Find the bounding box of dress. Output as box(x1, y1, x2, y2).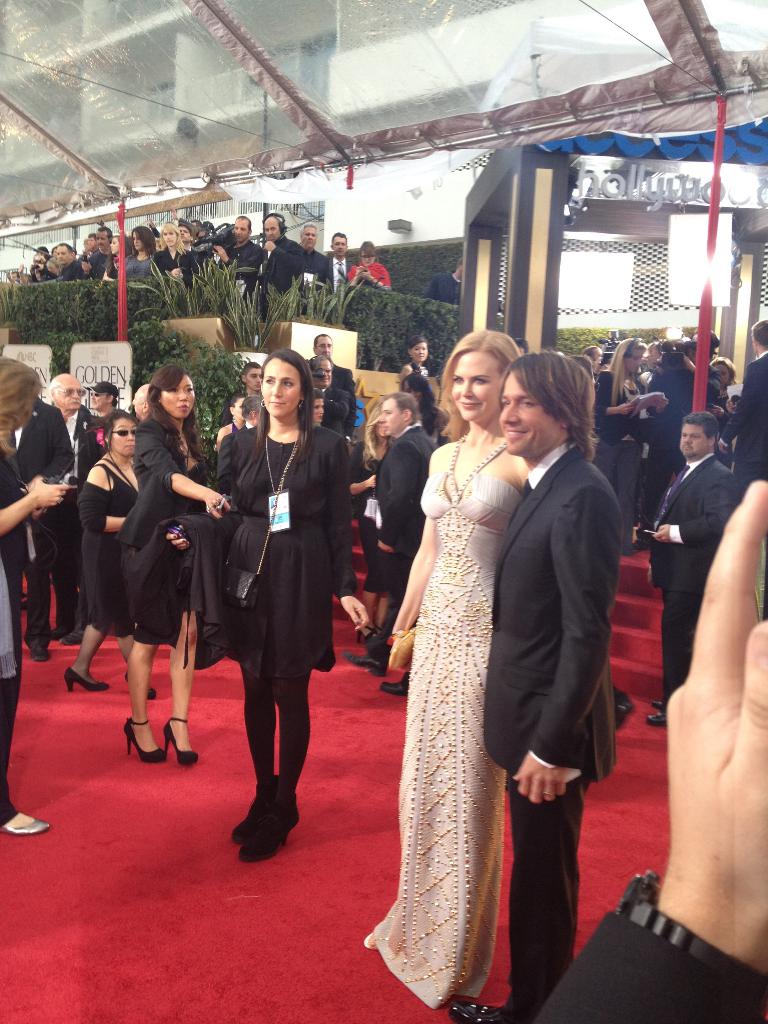
box(373, 466, 524, 1013).
